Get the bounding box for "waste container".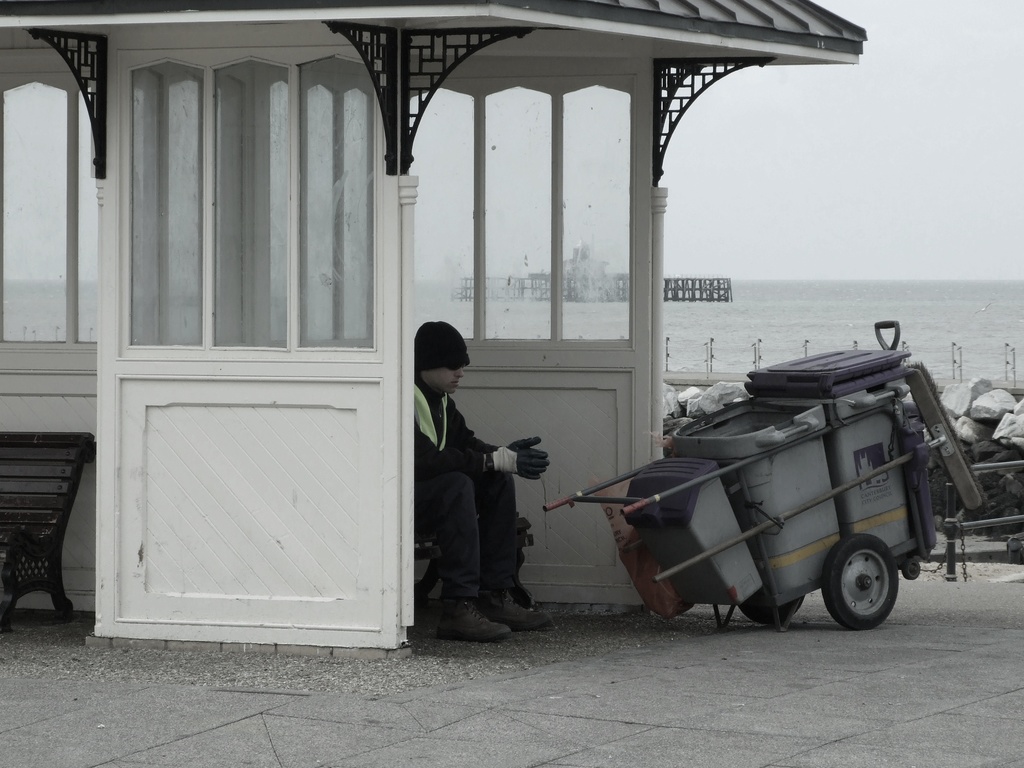
(668, 393, 838, 611).
